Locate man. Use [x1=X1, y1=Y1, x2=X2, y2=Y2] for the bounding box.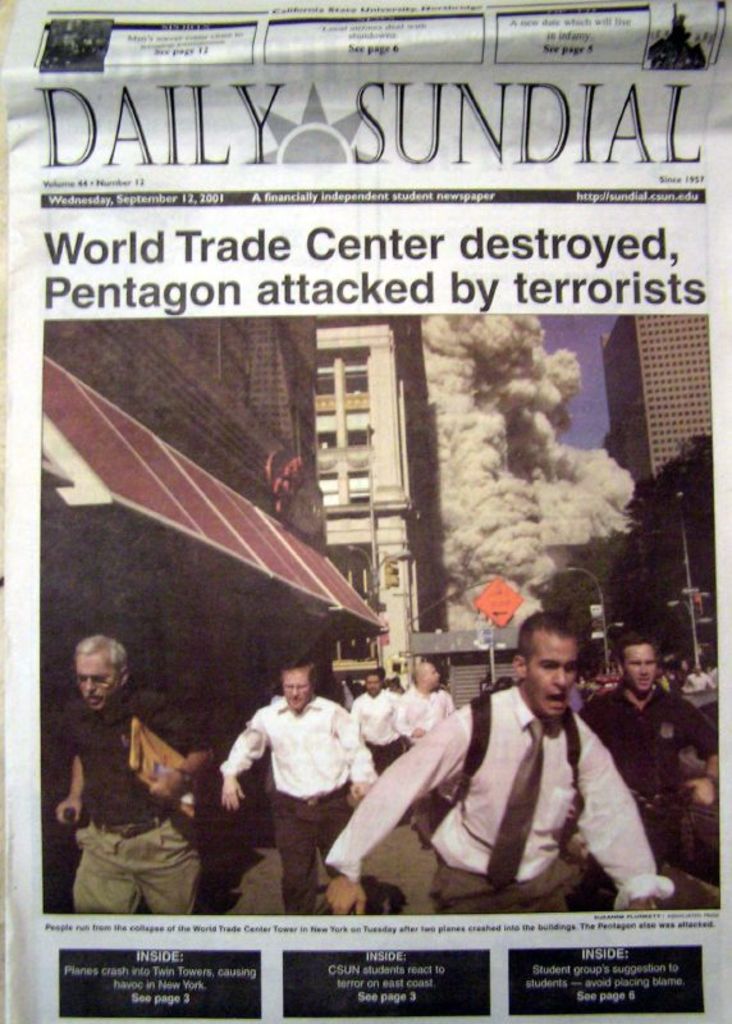
[x1=398, y1=659, x2=450, y2=750].
